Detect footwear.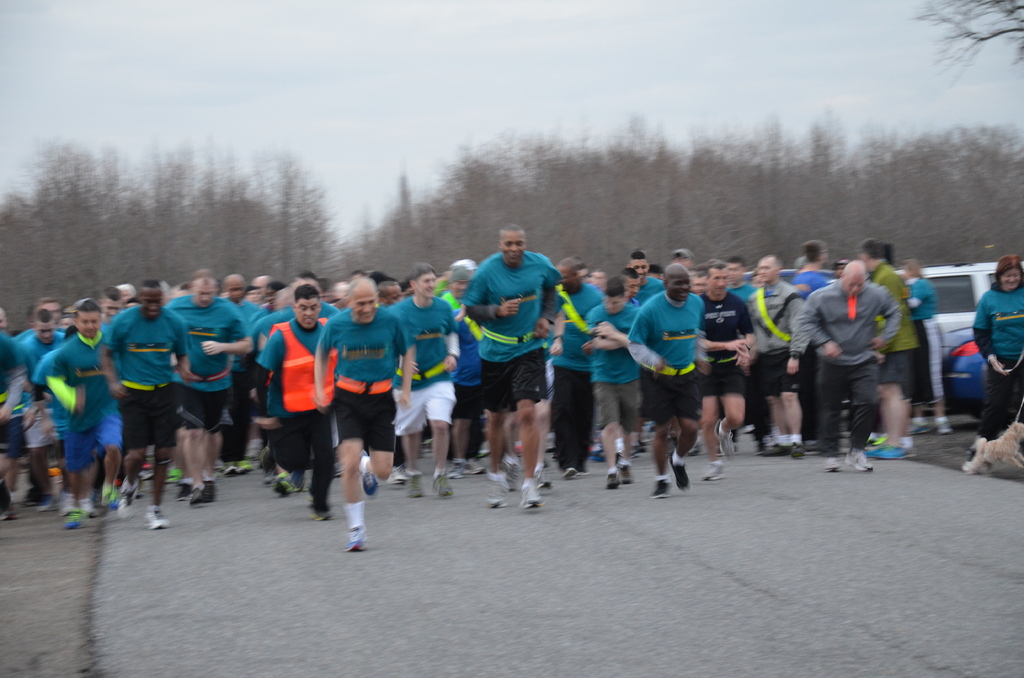
Detected at 433 478 452 499.
